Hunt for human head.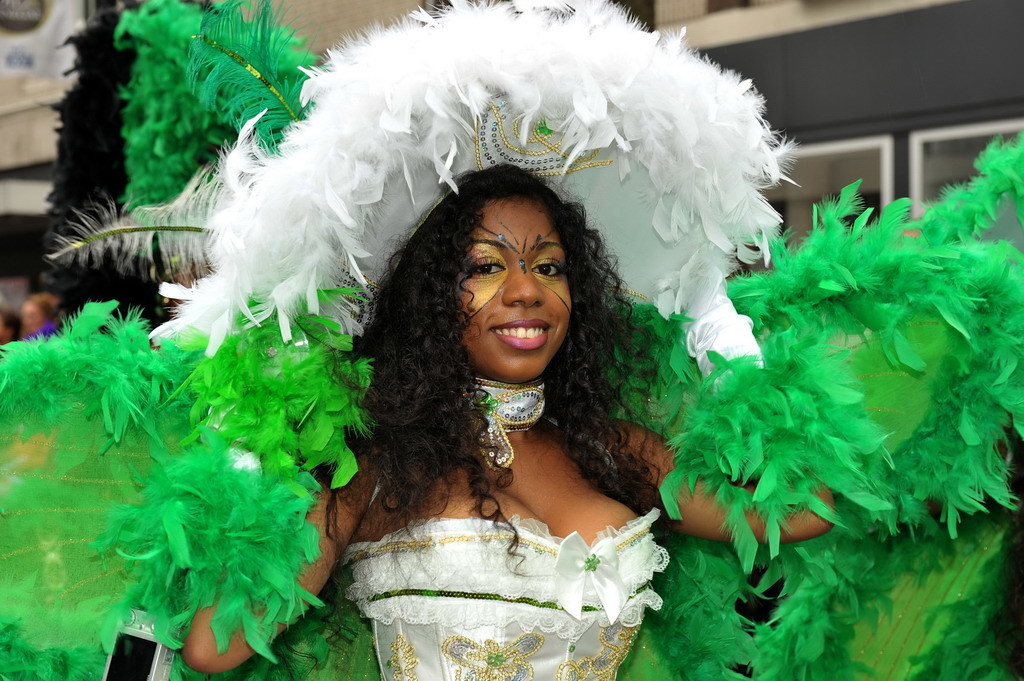
Hunted down at [0, 307, 18, 344].
